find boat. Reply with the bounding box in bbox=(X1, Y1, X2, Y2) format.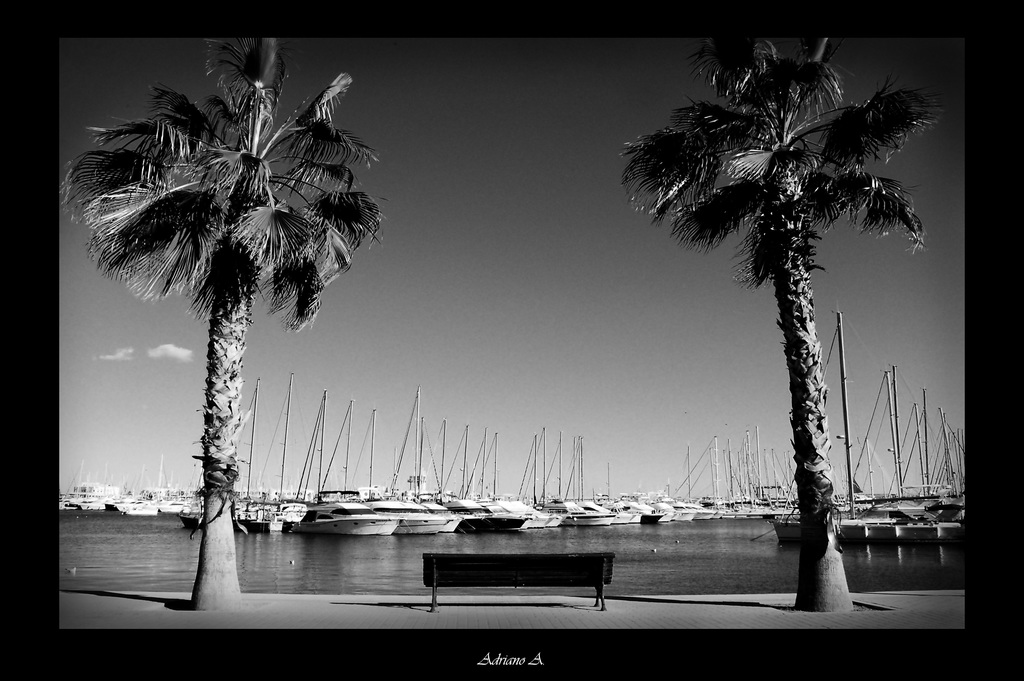
bbox=(49, 452, 115, 518).
